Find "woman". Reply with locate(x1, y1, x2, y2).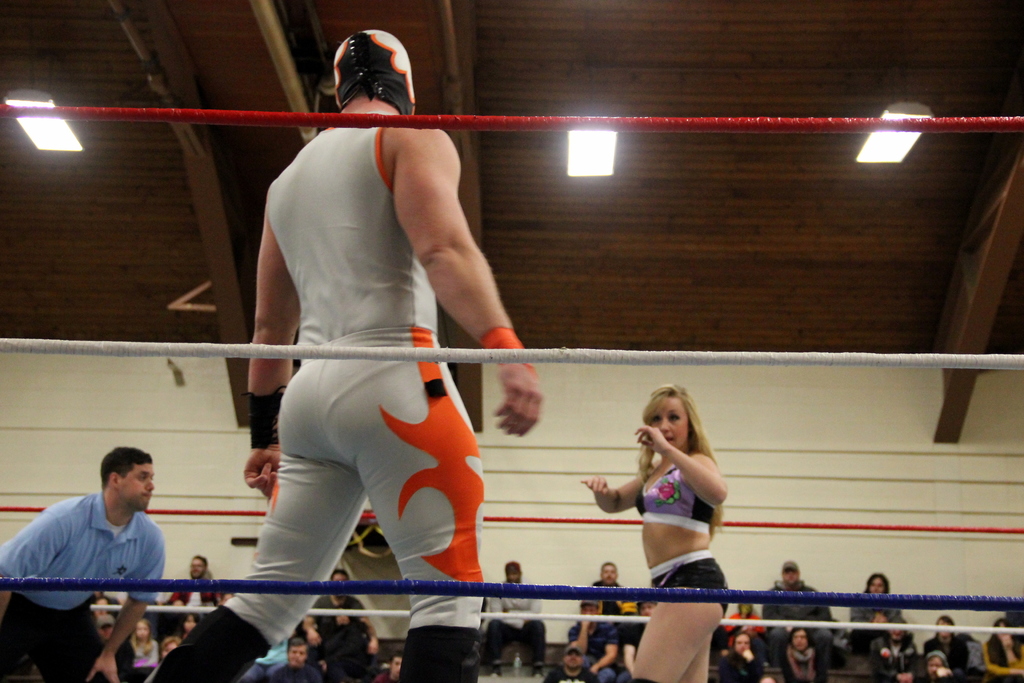
locate(977, 619, 1023, 682).
